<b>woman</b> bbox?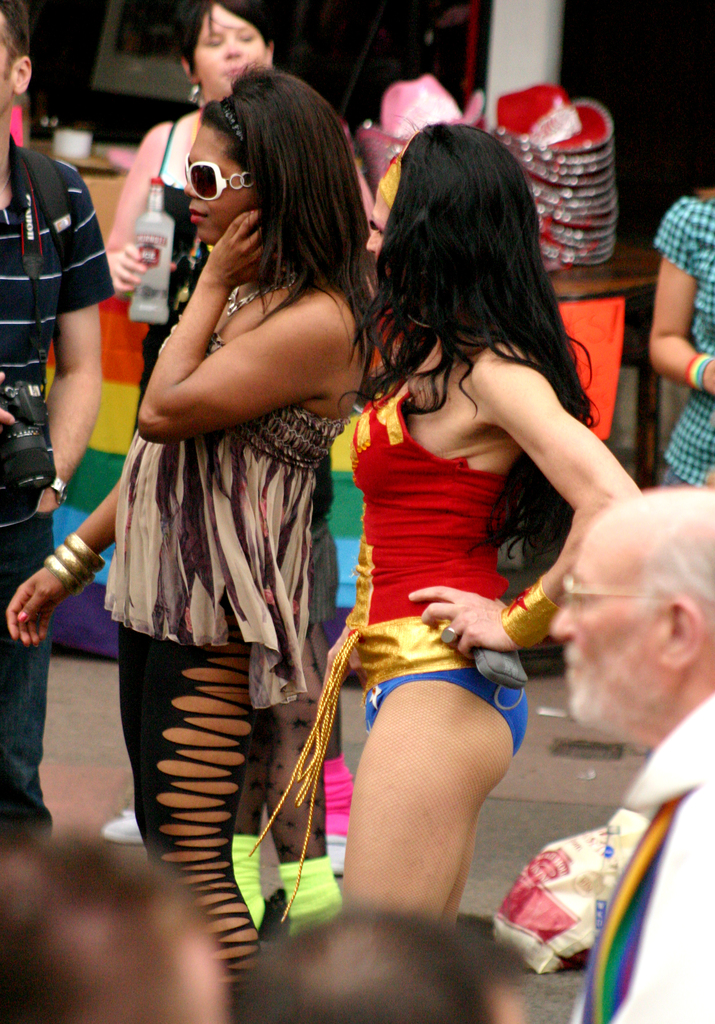
(0,52,373,990)
